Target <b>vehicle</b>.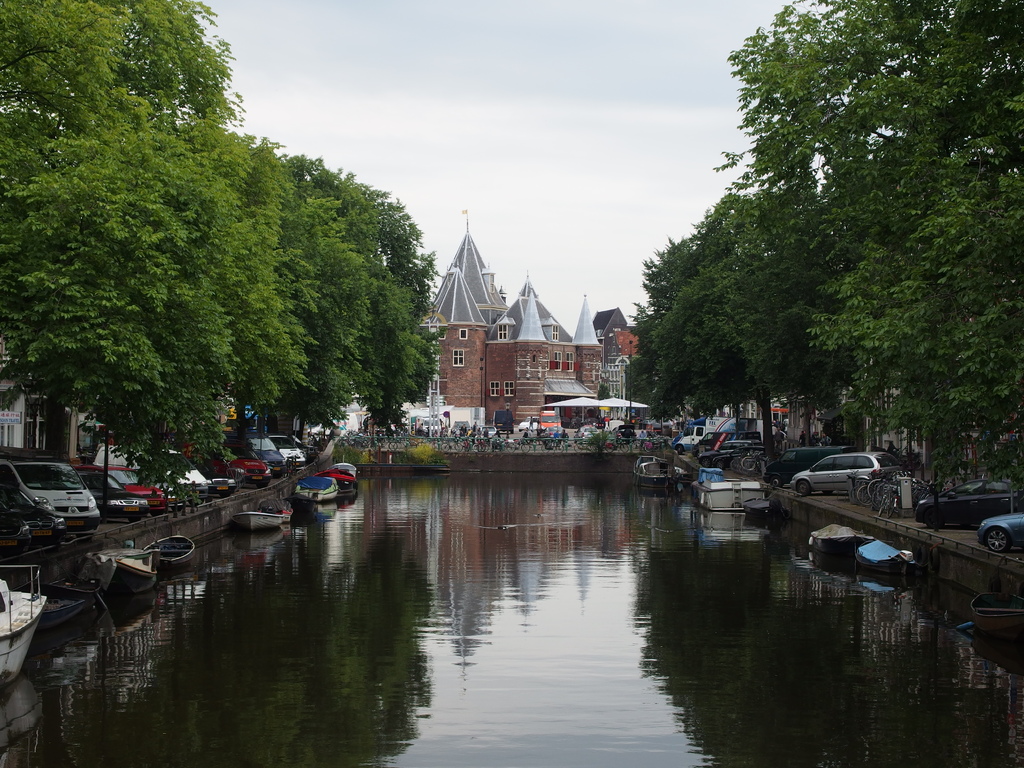
Target region: {"left": 541, "top": 406, "right": 559, "bottom": 440}.
